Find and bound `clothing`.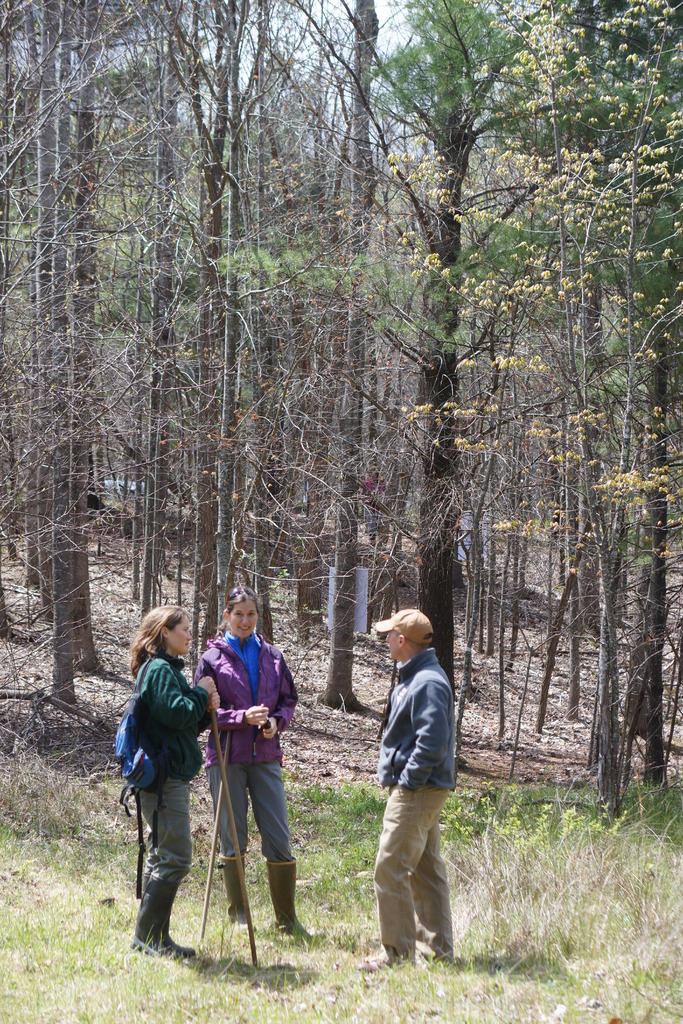
Bound: (192, 629, 297, 870).
